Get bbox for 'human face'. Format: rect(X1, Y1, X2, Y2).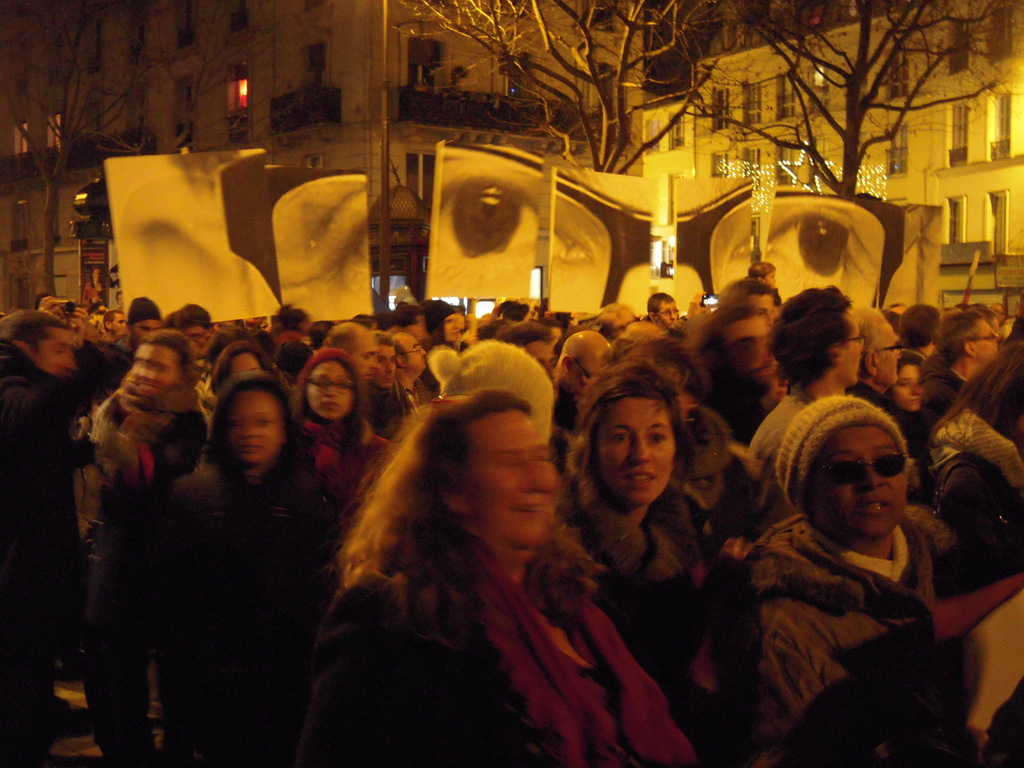
rect(304, 362, 350, 419).
